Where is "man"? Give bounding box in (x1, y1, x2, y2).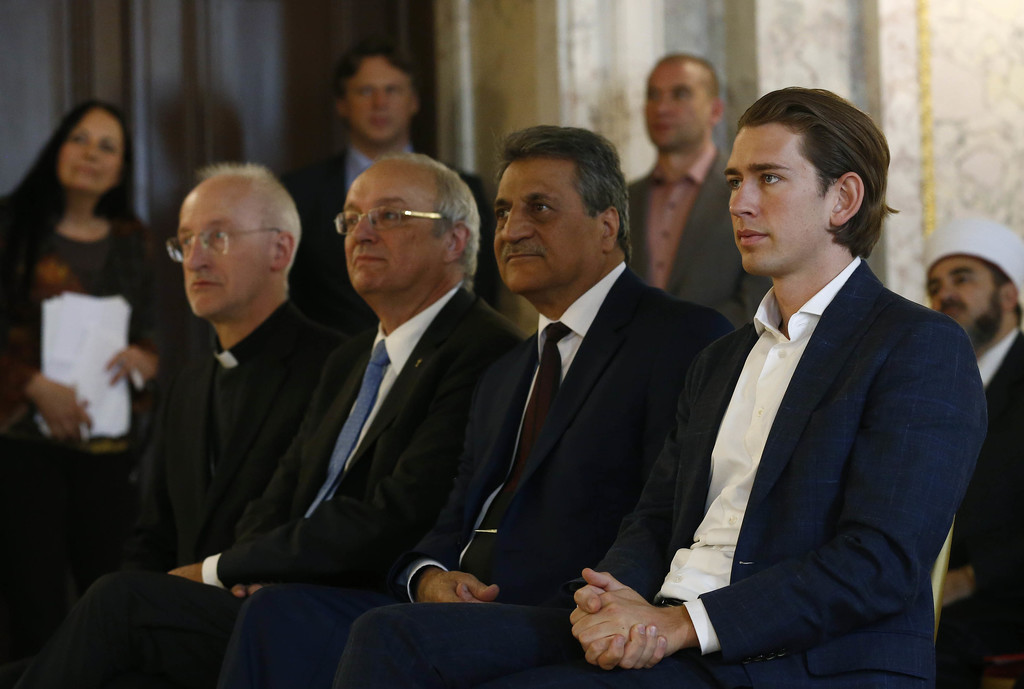
(276, 39, 502, 337).
